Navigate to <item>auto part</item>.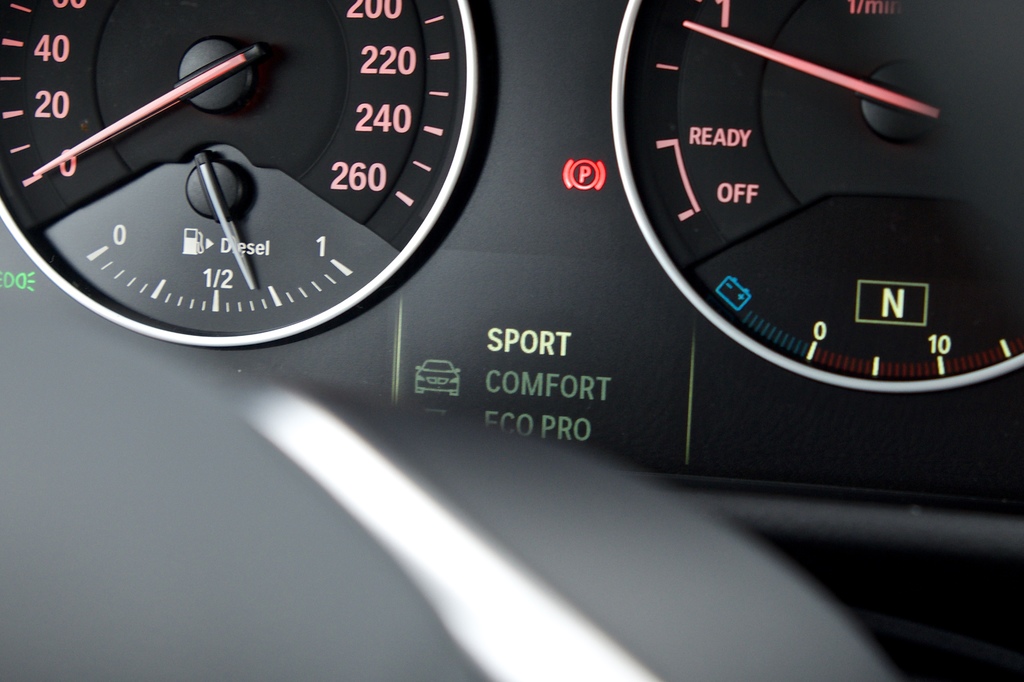
Navigation target: Rect(2, 0, 1023, 681).
